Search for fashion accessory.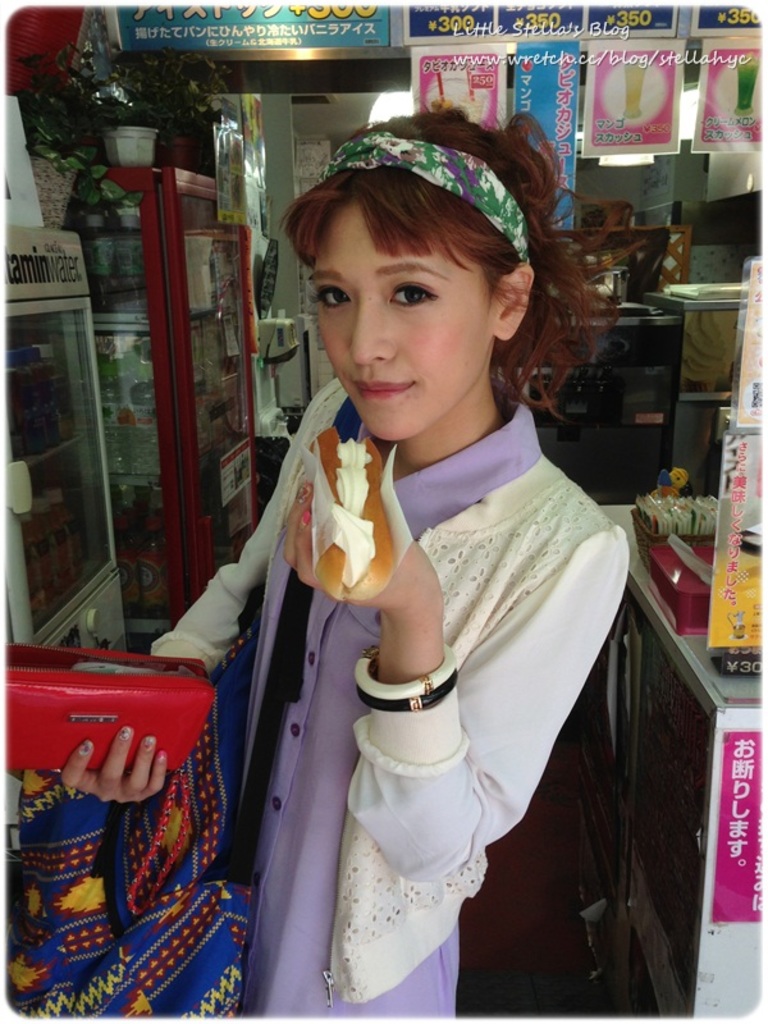
Found at {"left": 141, "top": 732, "right": 157, "bottom": 749}.
